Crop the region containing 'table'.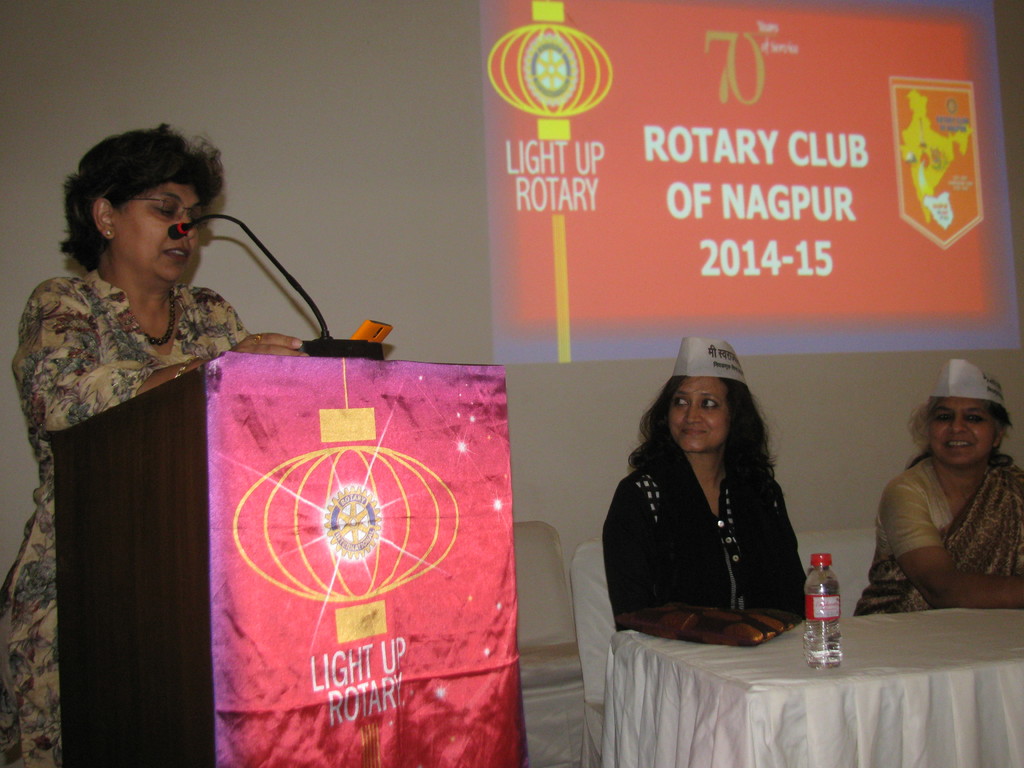
Crop region: 584, 584, 1002, 764.
